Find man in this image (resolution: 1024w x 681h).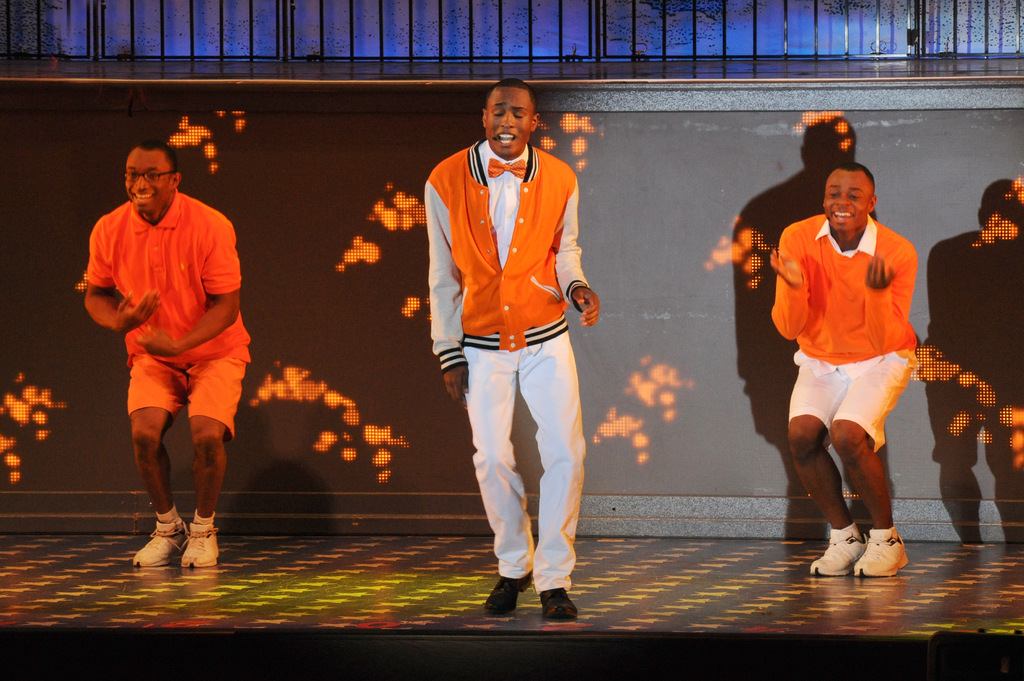
772:159:927:581.
